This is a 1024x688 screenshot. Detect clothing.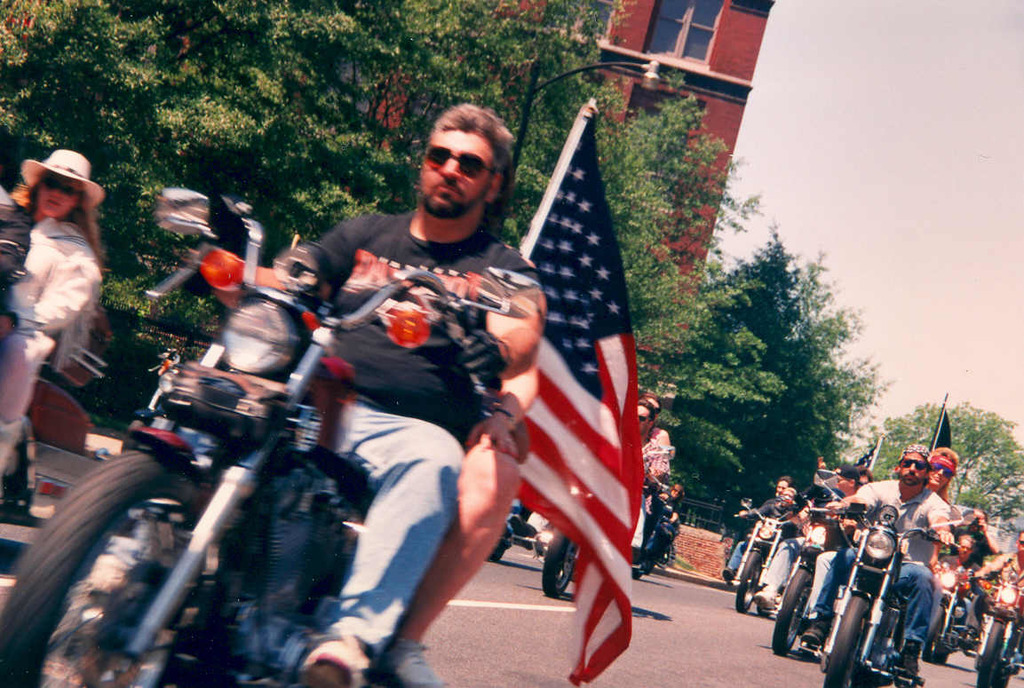
pyautogui.locateOnScreen(0, 222, 110, 442).
